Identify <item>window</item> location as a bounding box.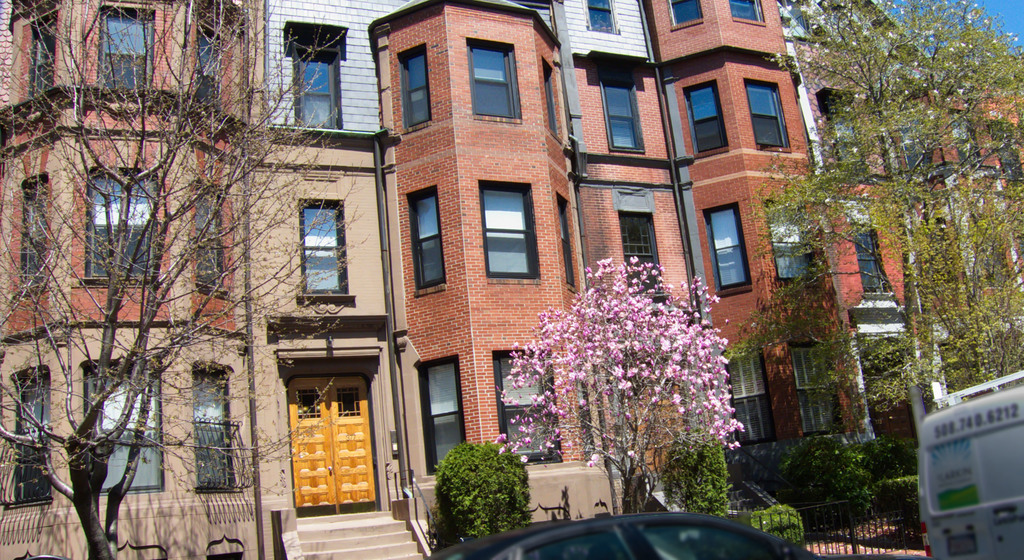
Rect(466, 40, 524, 127).
